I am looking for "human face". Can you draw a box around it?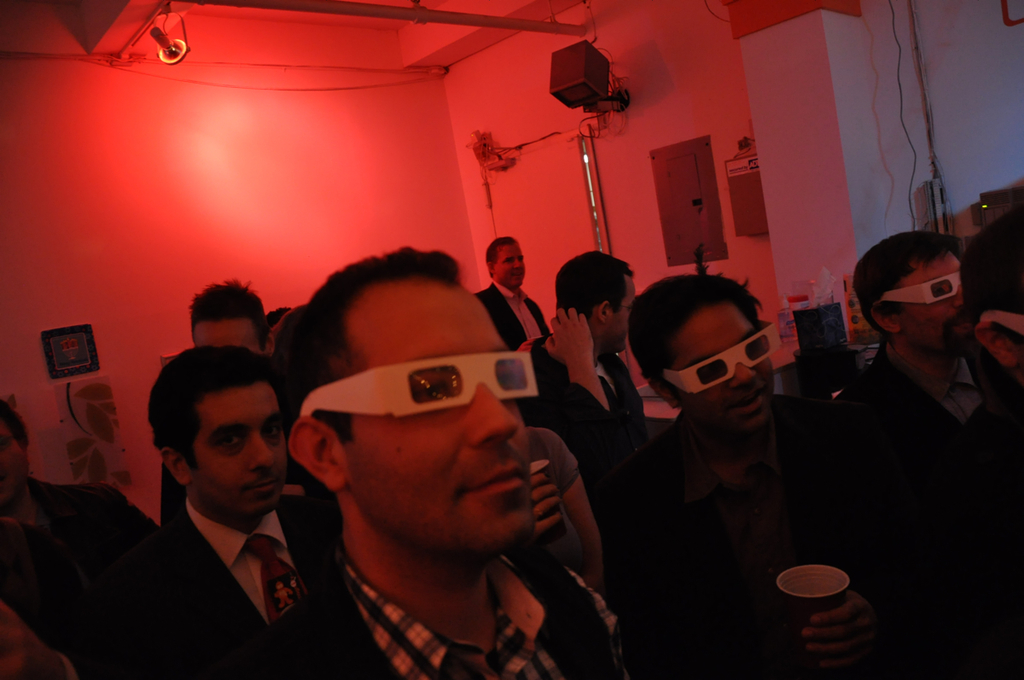
Sure, the bounding box is x1=604 y1=276 x2=636 y2=347.
